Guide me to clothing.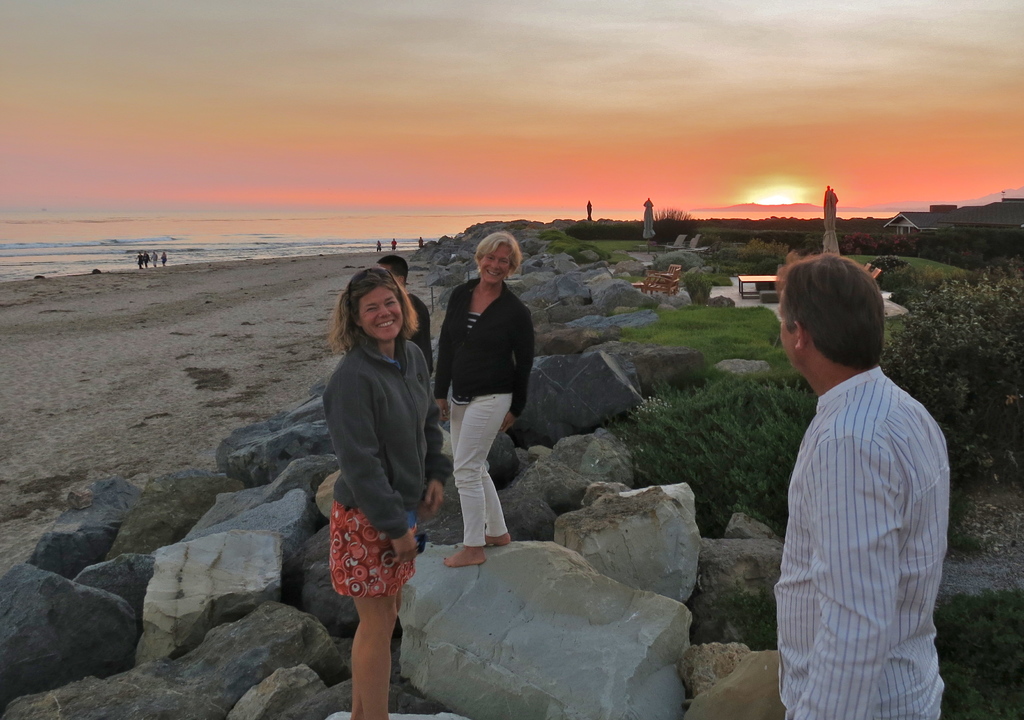
Guidance: 769,308,959,700.
